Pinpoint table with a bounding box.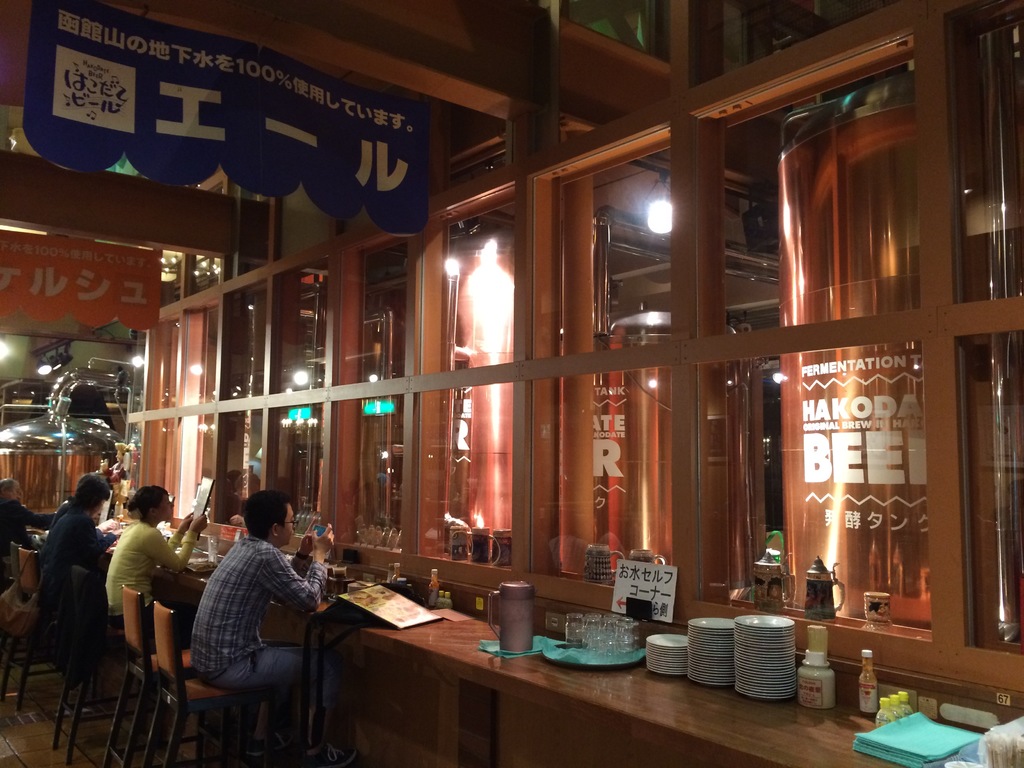
168, 563, 218, 650.
